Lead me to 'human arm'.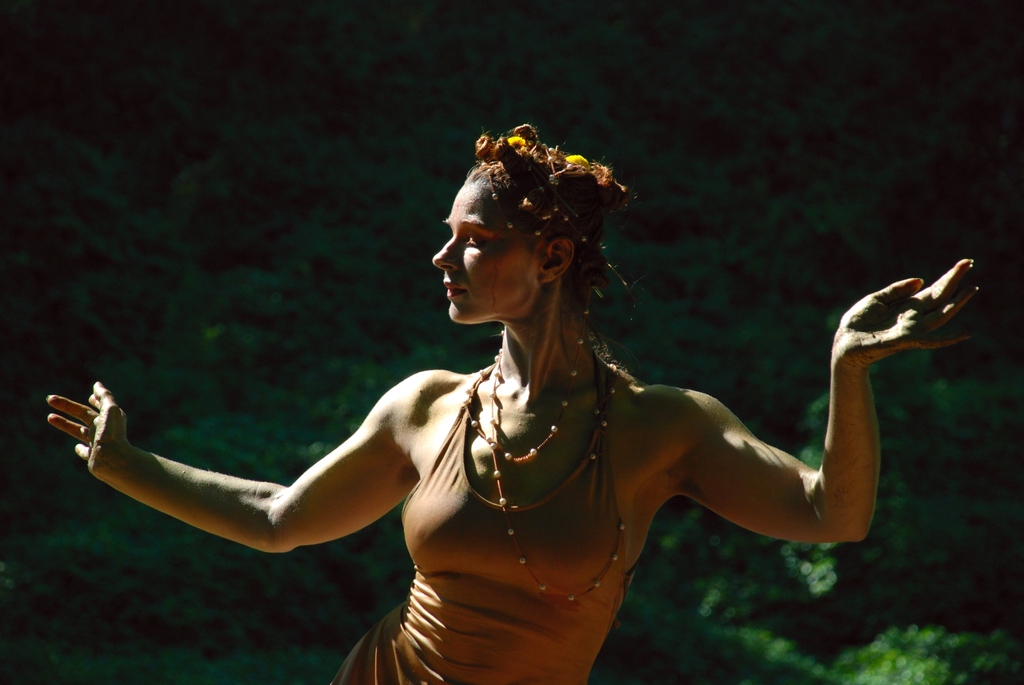
Lead to (789, 283, 957, 547).
